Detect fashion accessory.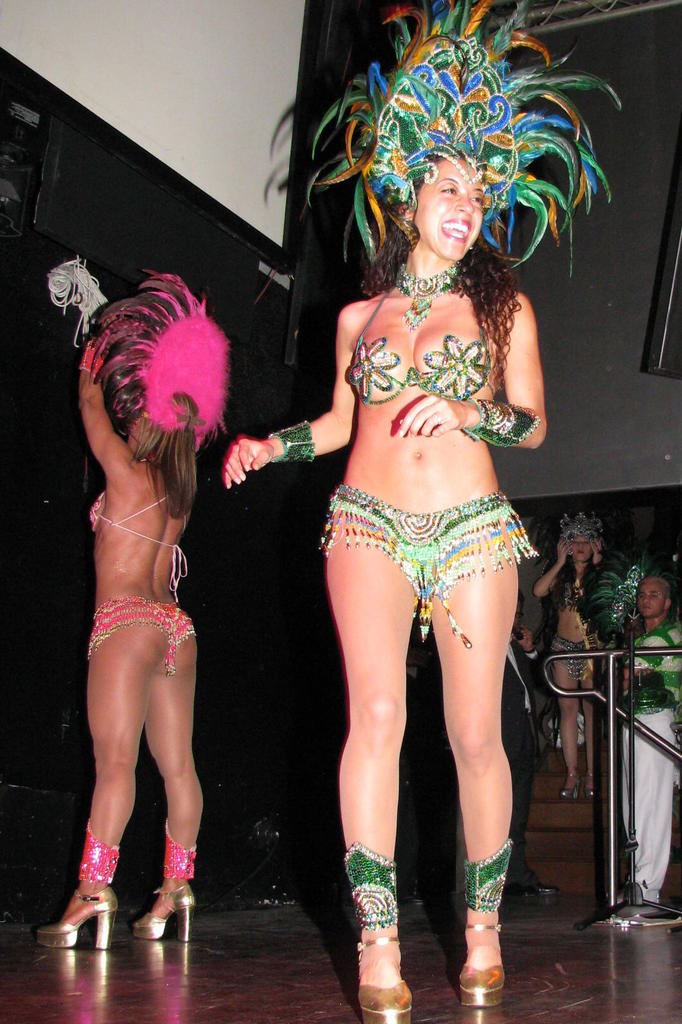
Detected at 253/0/622/305.
